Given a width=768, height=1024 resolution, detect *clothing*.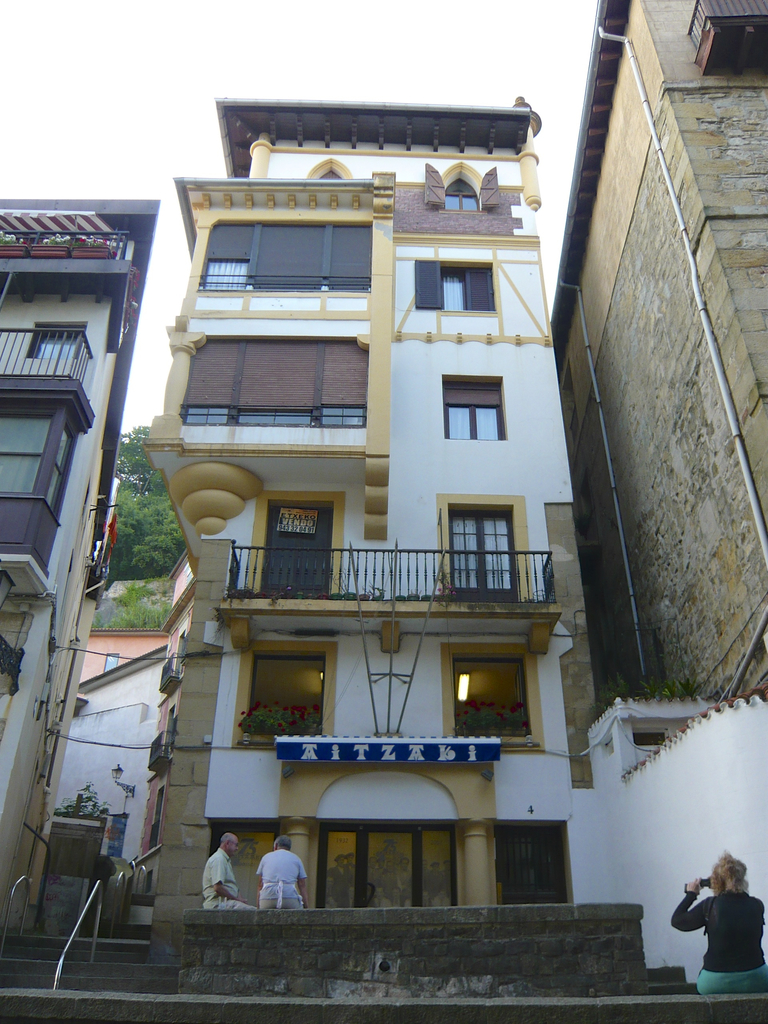
{"x1": 200, "y1": 849, "x2": 251, "y2": 911}.
